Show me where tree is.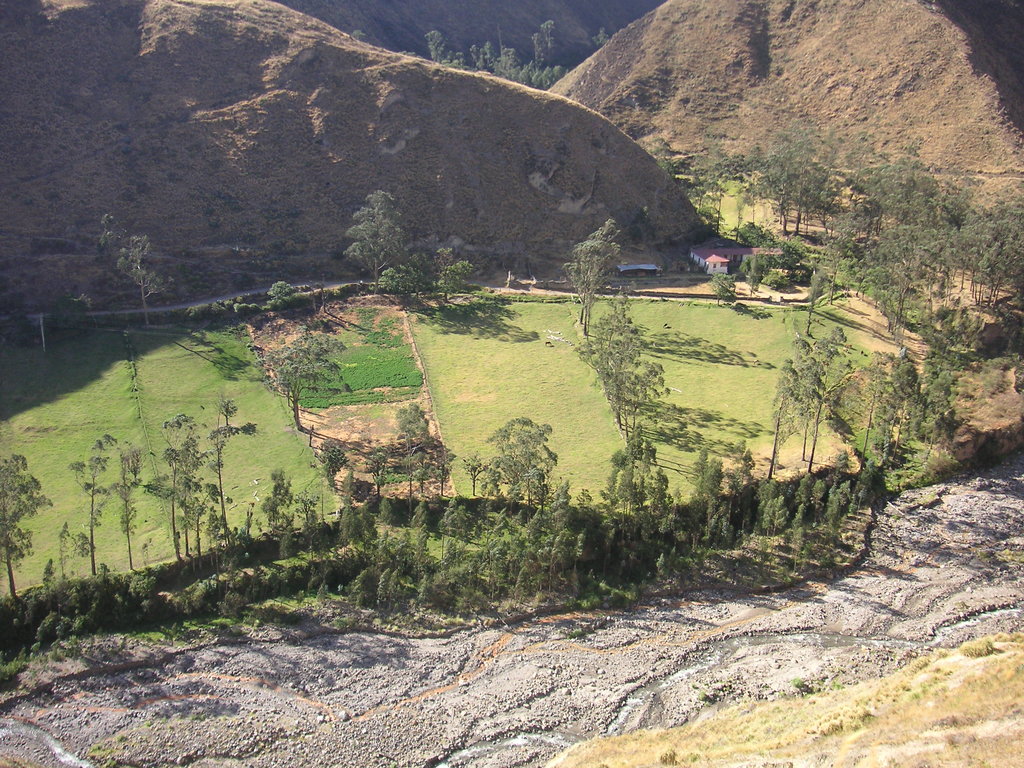
tree is at {"x1": 100, "y1": 218, "x2": 175, "y2": 331}.
